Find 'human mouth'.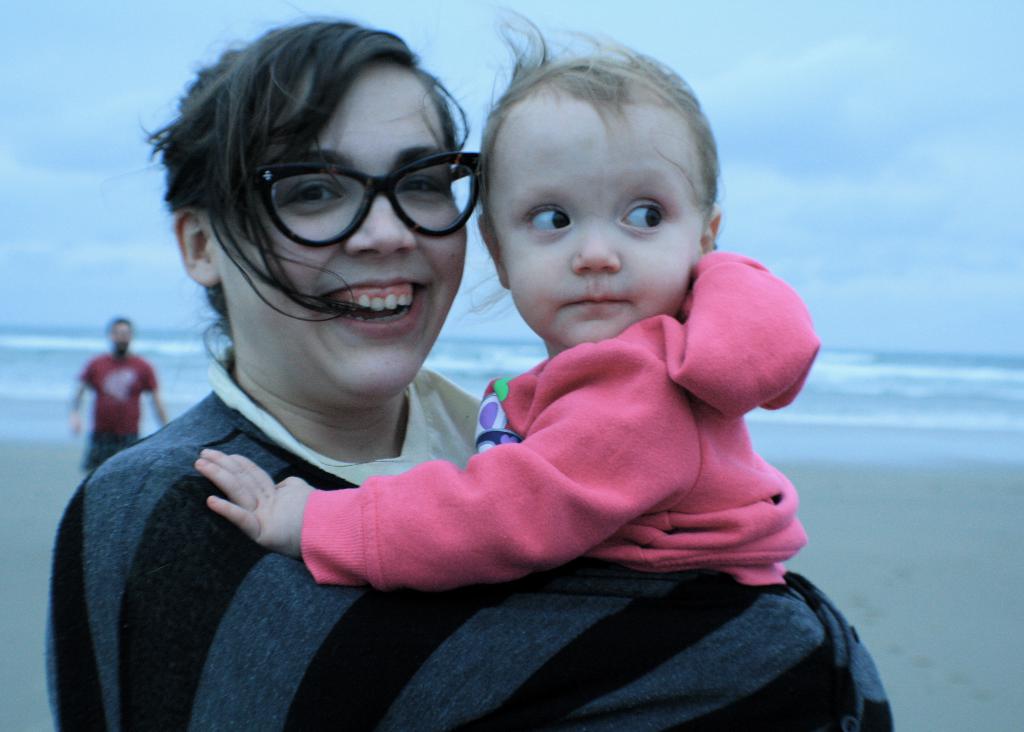
556, 286, 627, 324.
